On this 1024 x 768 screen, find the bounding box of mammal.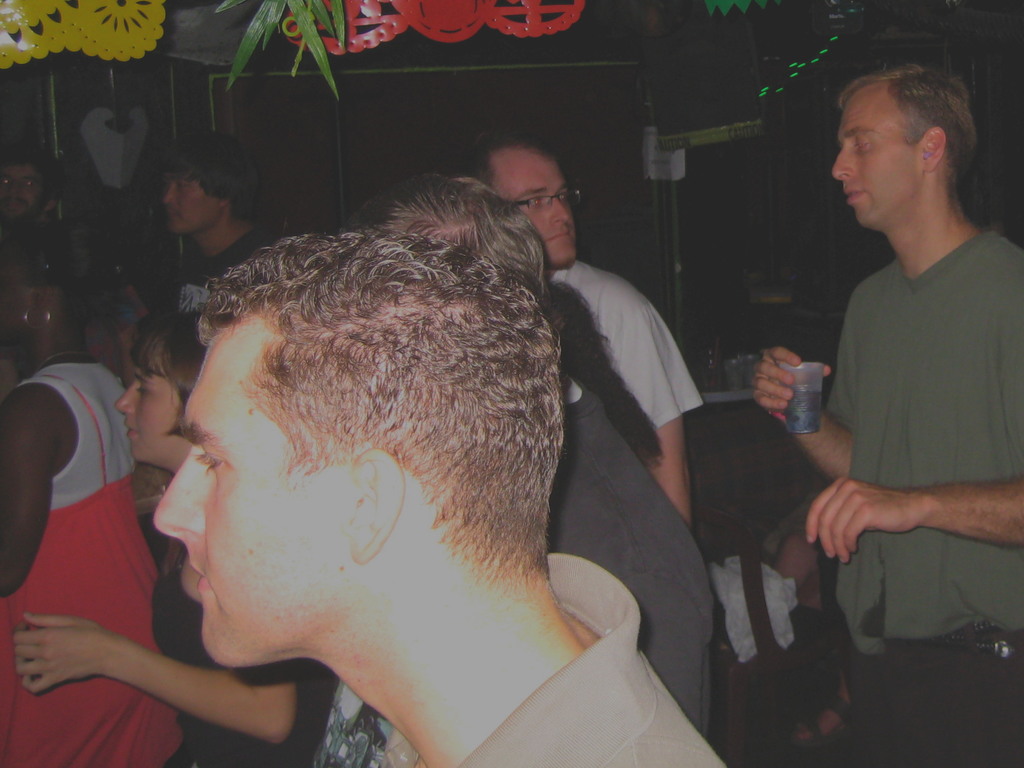
Bounding box: [left=8, top=307, right=330, bottom=767].
